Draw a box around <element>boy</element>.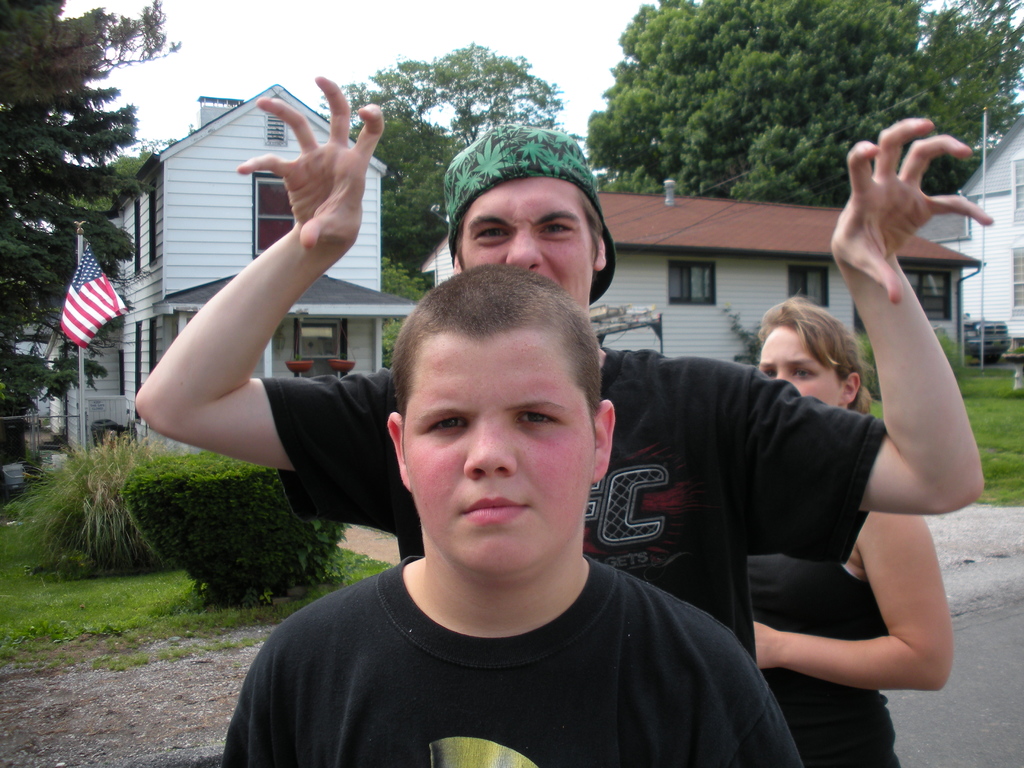
l=132, t=74, r=997, b=666.
